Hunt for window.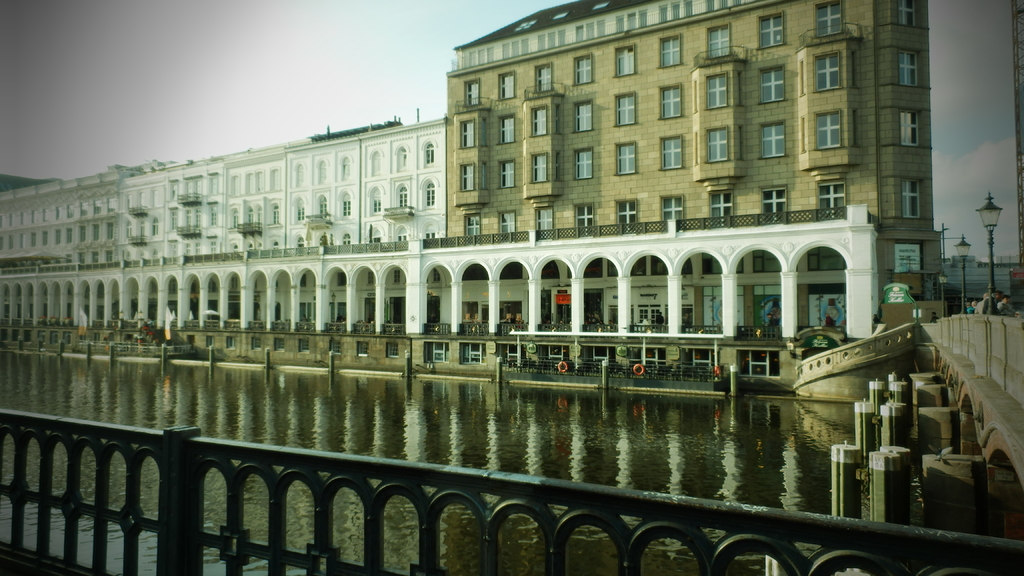
Hunted down at (x1=501, y1=261, x2=521, y2=279).
